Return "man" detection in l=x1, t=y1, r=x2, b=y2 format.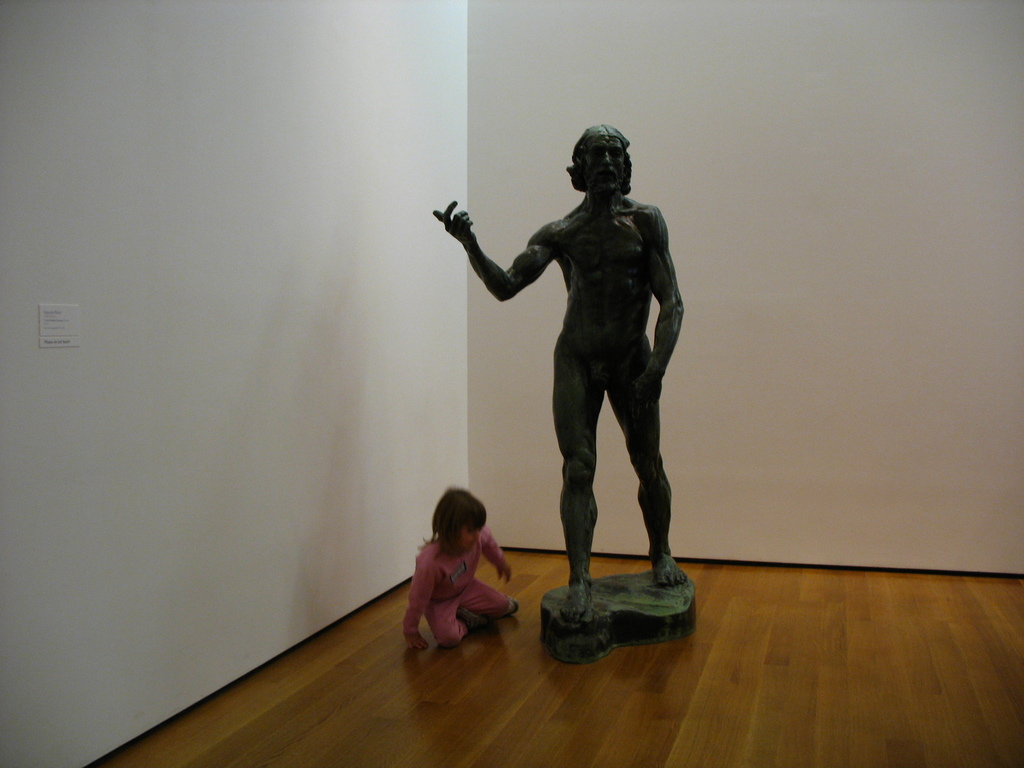
l=456, t=111, r=673, b=643.
